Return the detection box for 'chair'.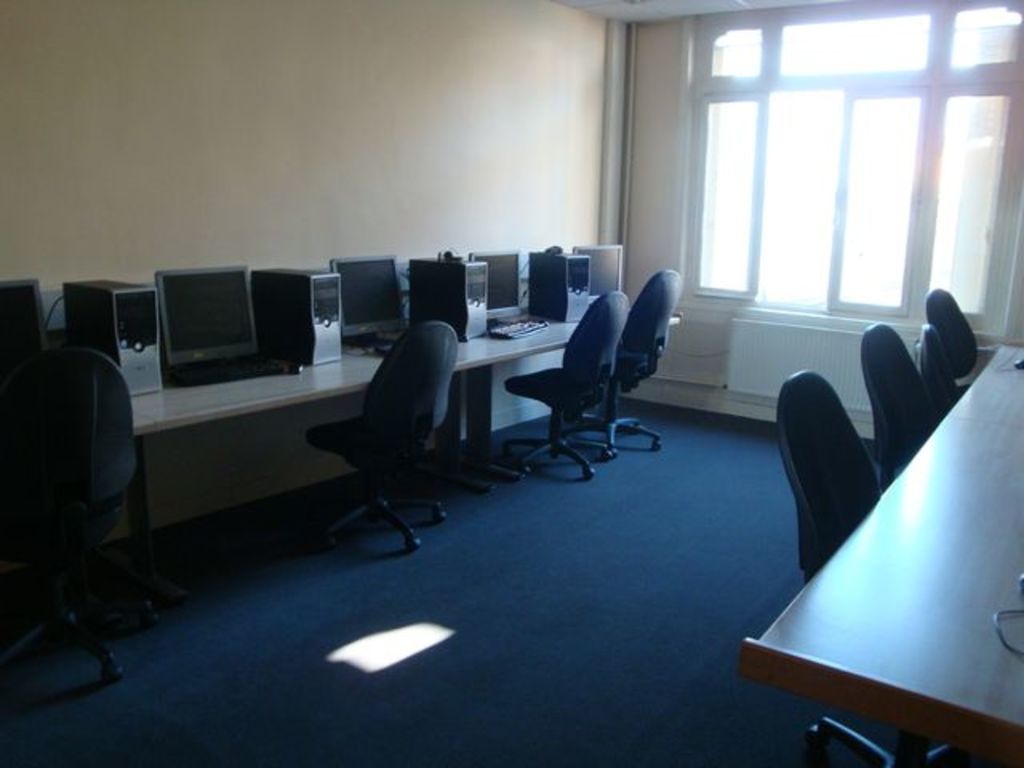
<region>922, 283, 981, 400</region>.
